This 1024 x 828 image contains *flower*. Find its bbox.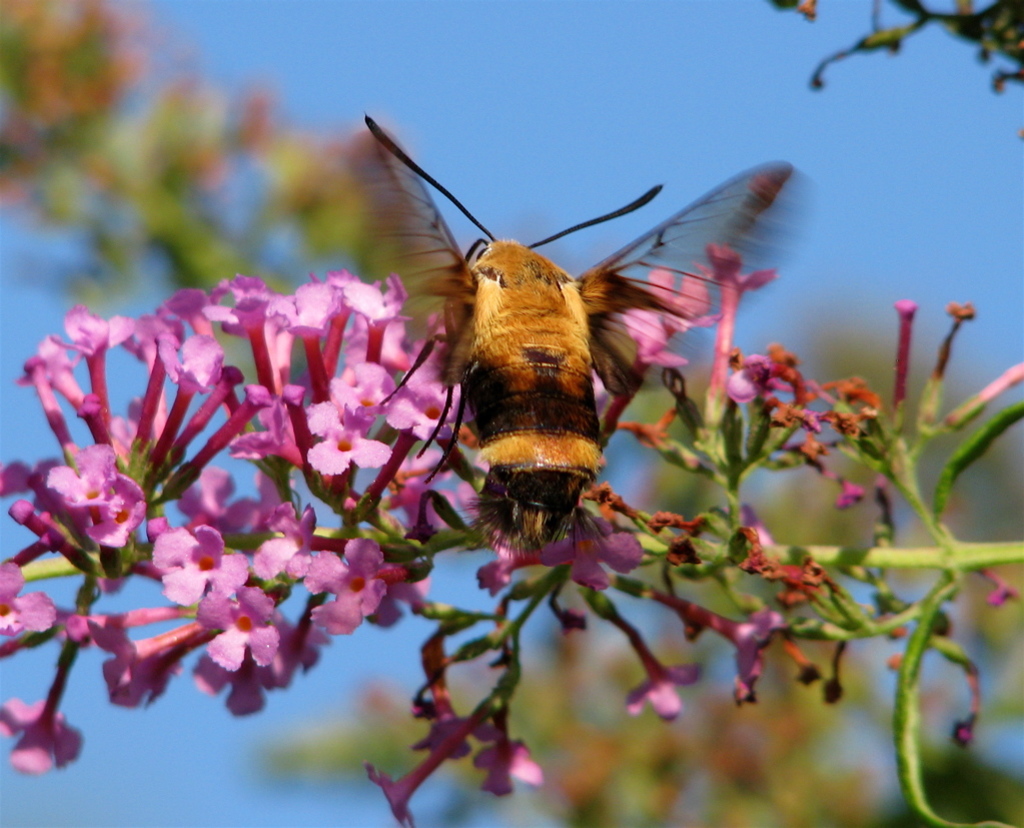
BBox(598, 268, 724, 438).
